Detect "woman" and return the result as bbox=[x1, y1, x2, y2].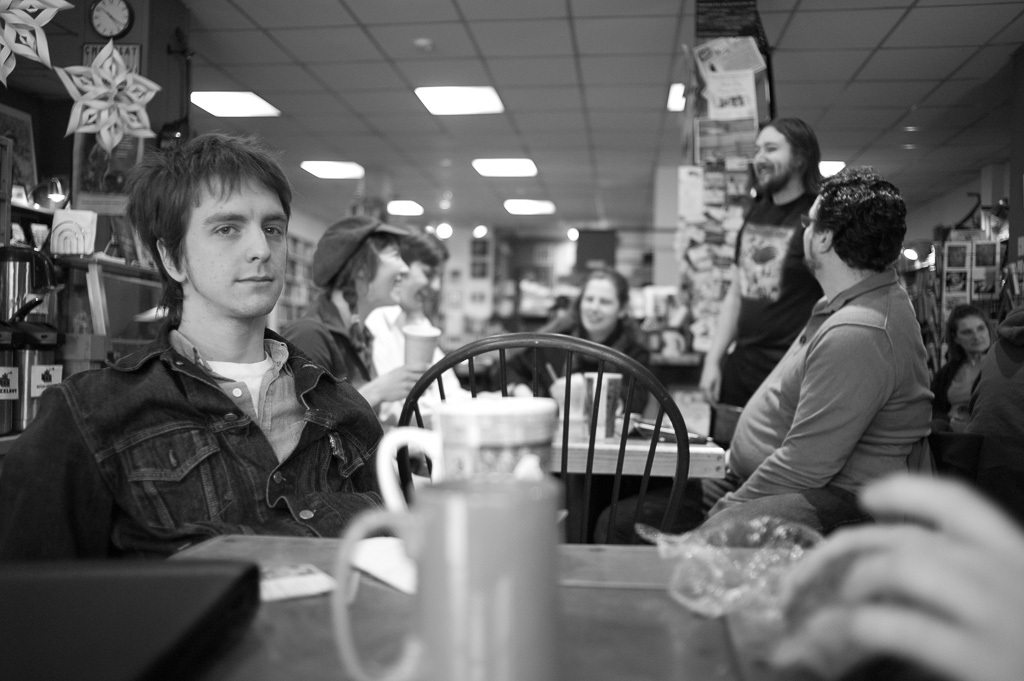
bbox=[932, 302, 1003, 430].
